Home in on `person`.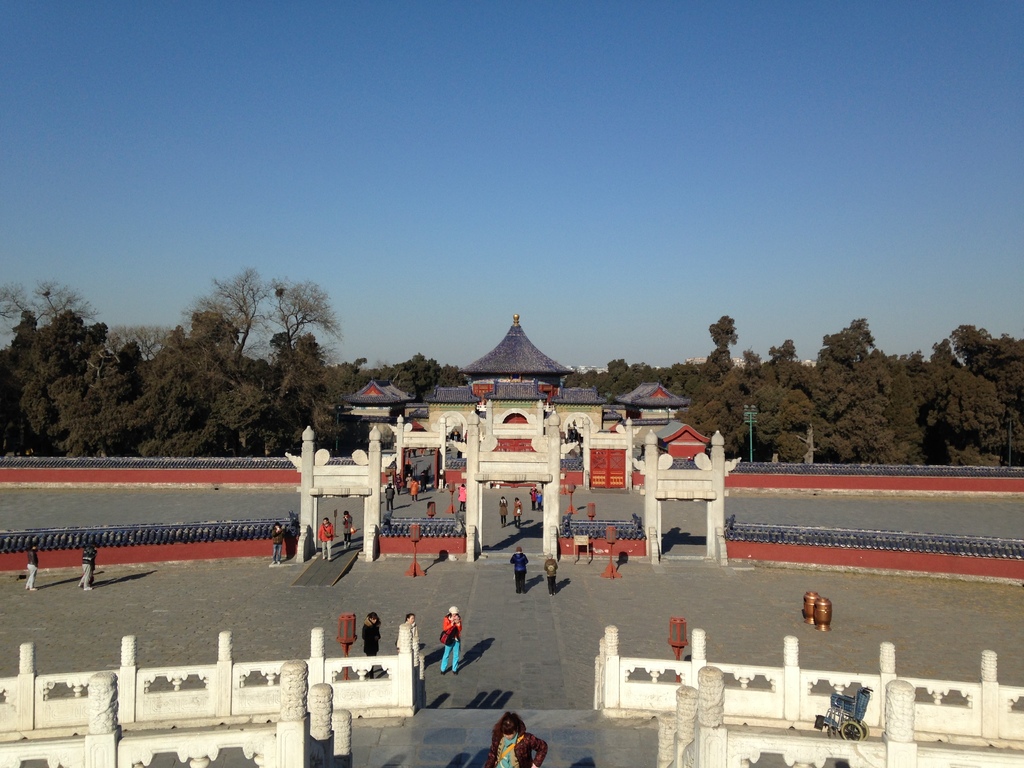
Homed in at bbox=(272, 522, 285, 562).
